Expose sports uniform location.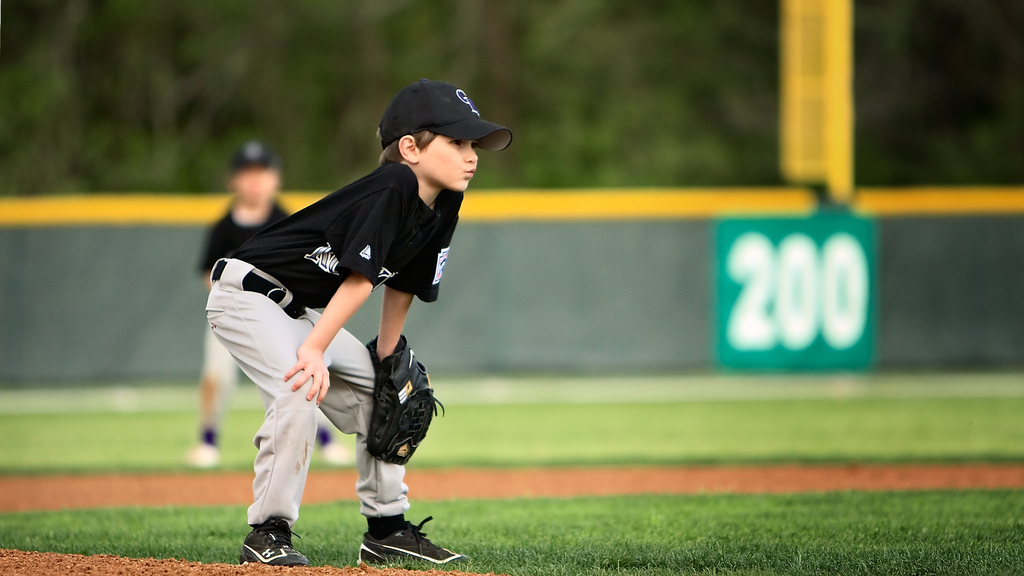
Exposed at bbox=(207, 81, 514, 566).
